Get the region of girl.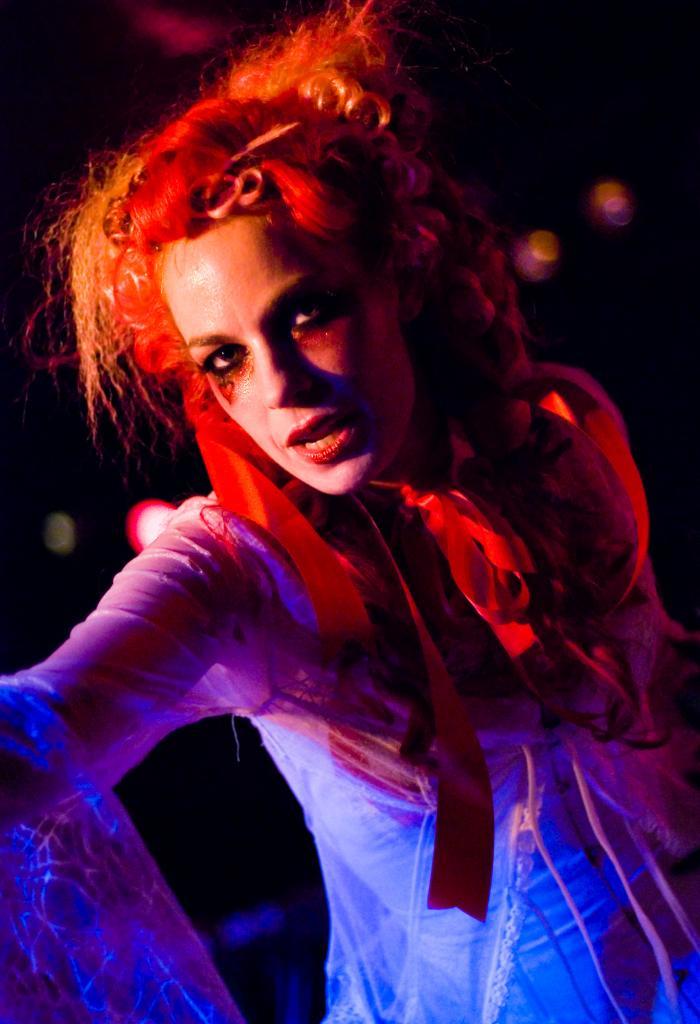
0:4:699:1023.
